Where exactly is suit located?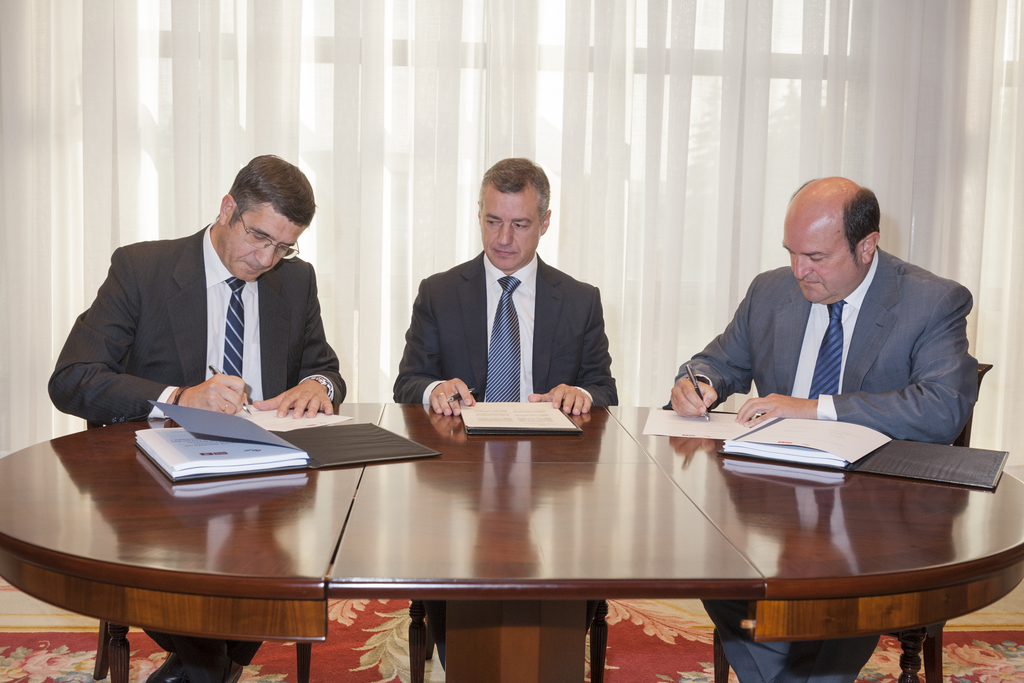
Its bounding box is left=48, top=226, right=348, bottom=682.
